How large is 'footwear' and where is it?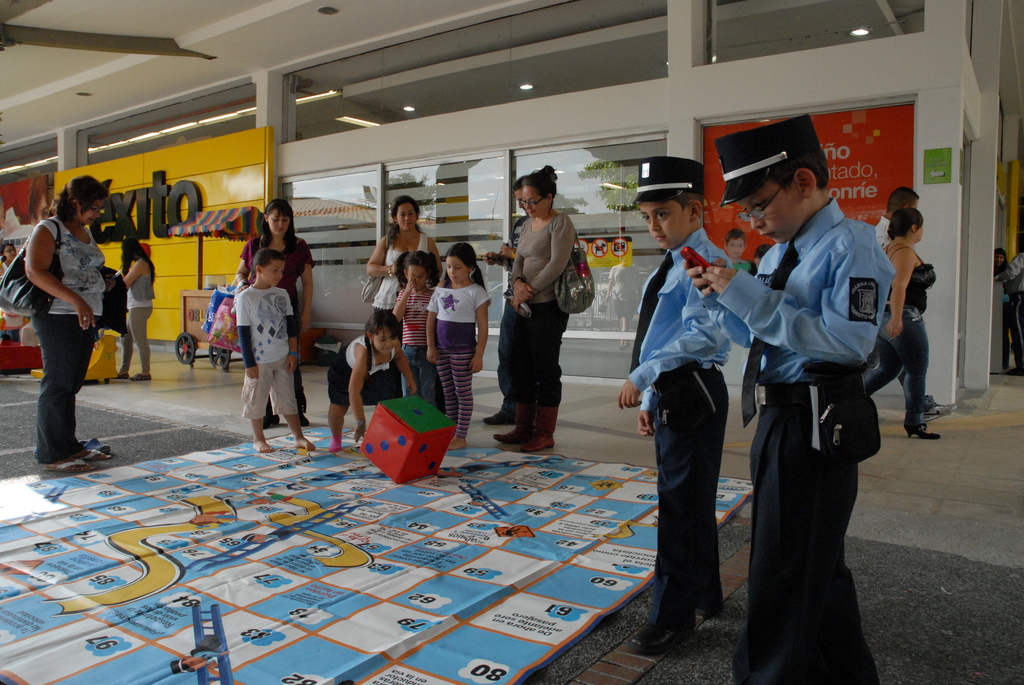
Bounding box: <region>44, 456, 89, 475</region>.
